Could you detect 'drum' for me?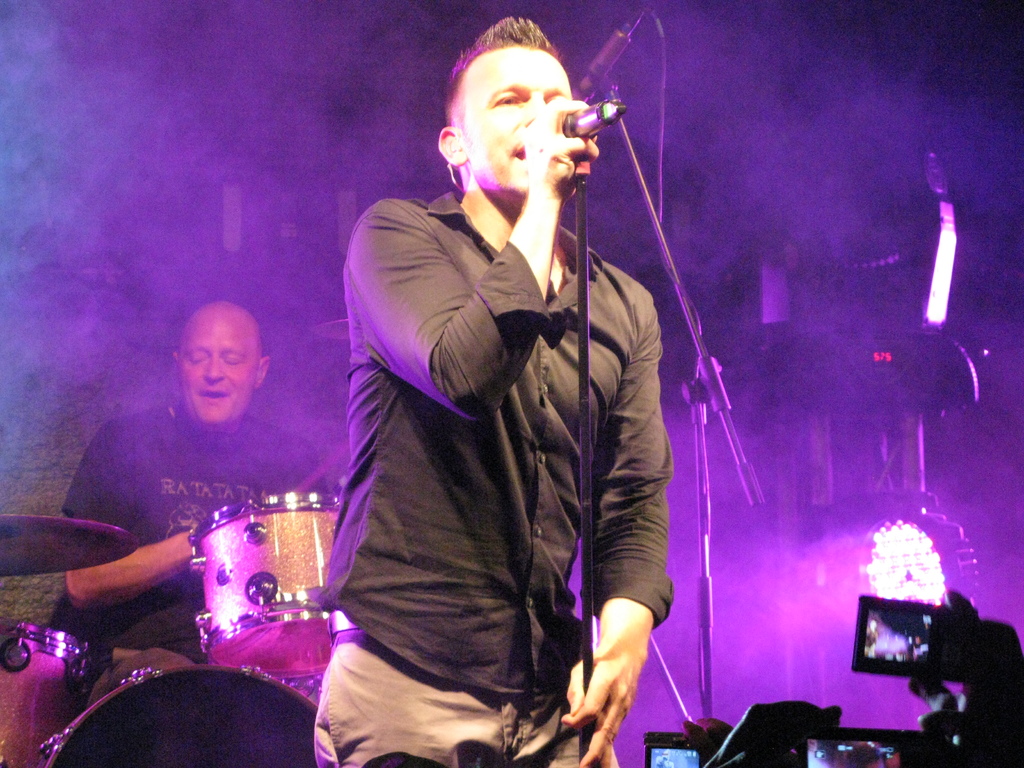
Detection result: (182, 490, 374, 687).
